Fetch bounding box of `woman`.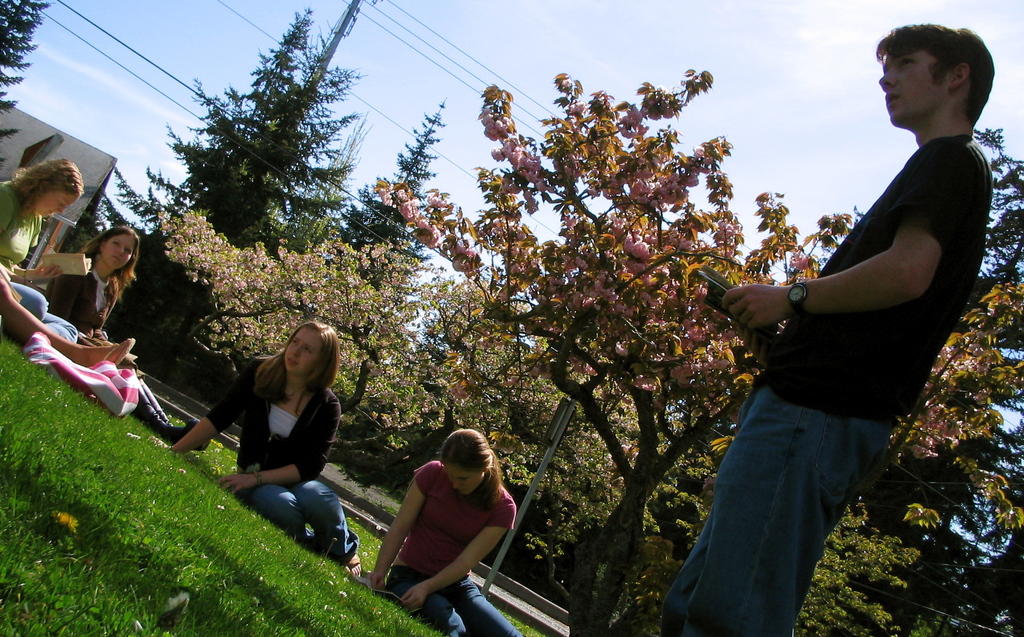
Bbox: box(370, 426, 541, 636).
